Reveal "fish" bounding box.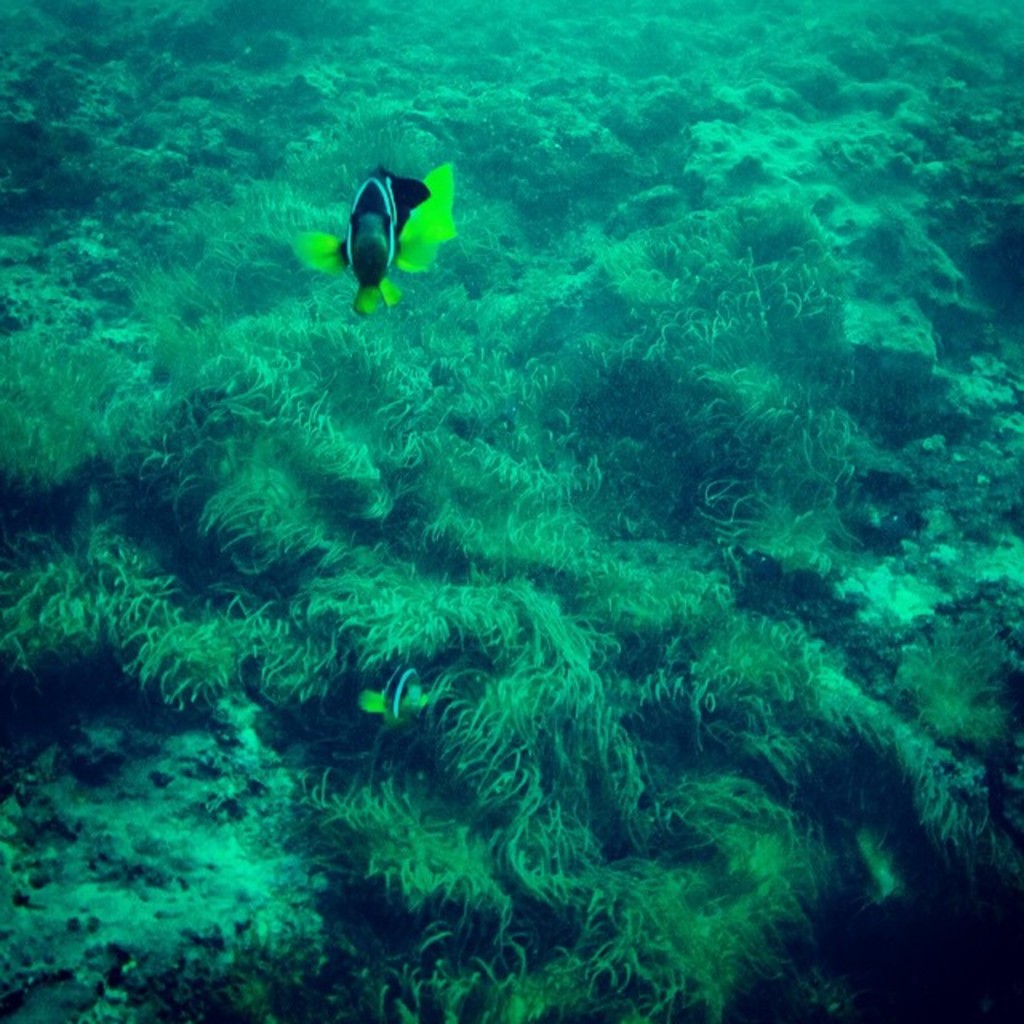
Revealed: left=339, top=147, right=438, bottom=296.
